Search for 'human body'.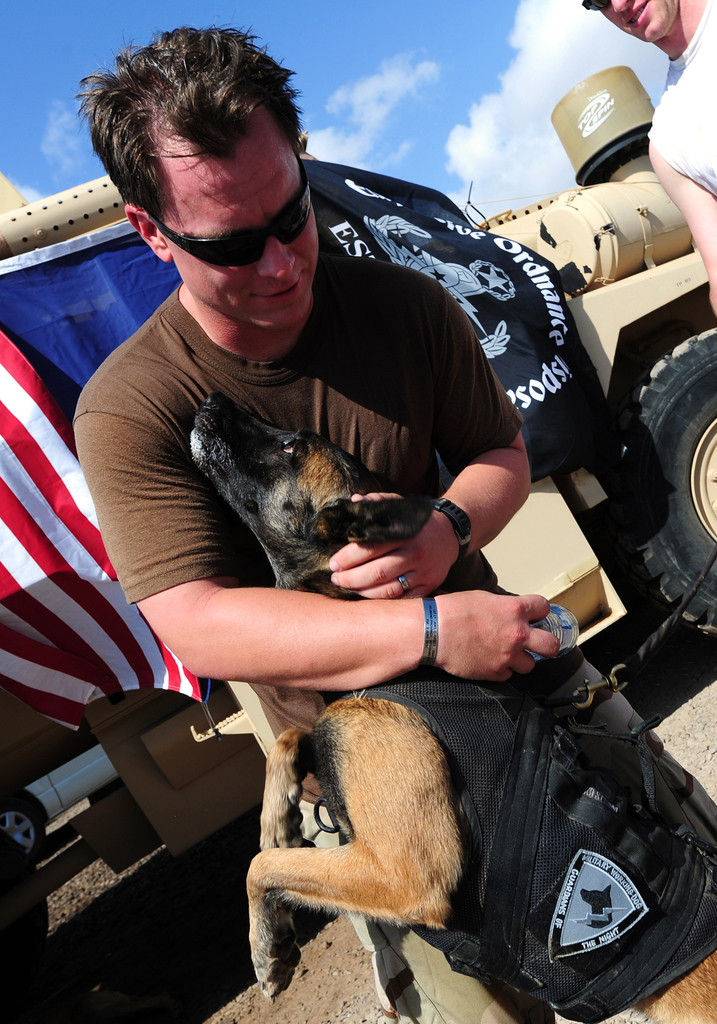
Found at [x1=71, y1=19, x2=716, y2=1023].
